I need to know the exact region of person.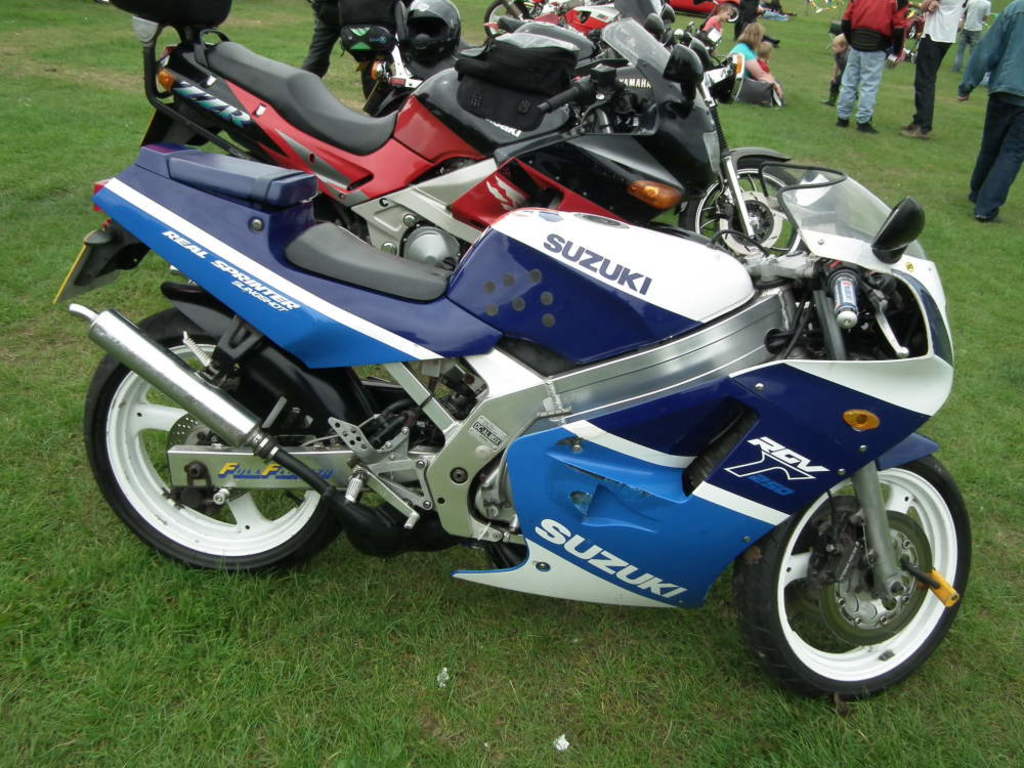
Region: Rect(753, 41, 769, 75).
